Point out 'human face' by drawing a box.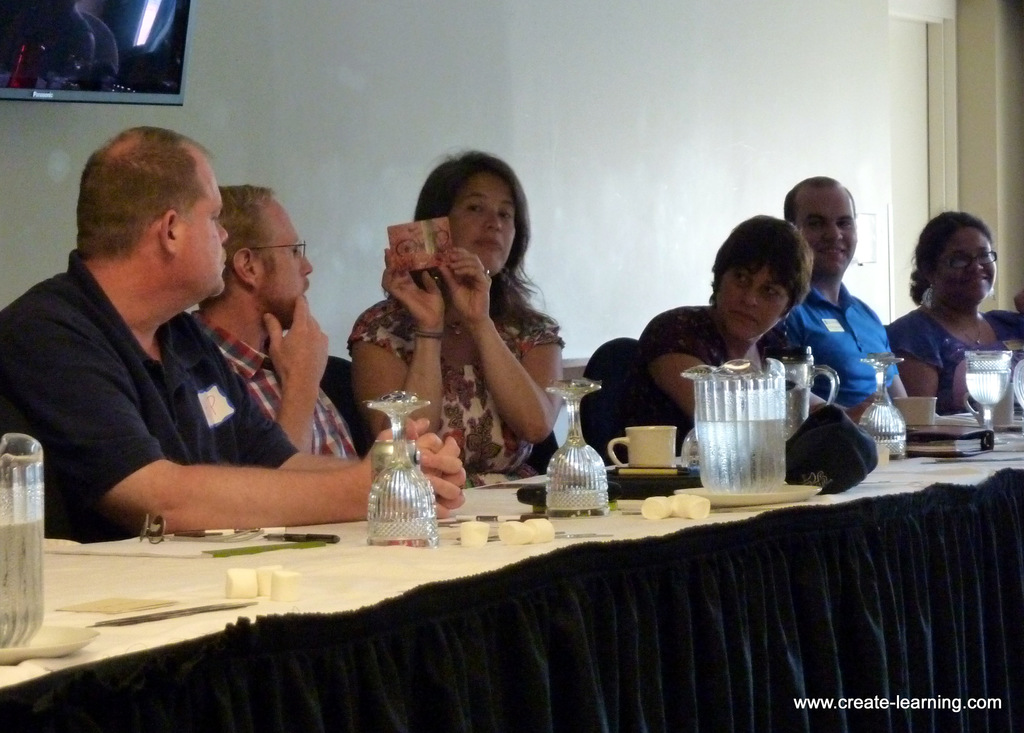
935 229 998 301.
